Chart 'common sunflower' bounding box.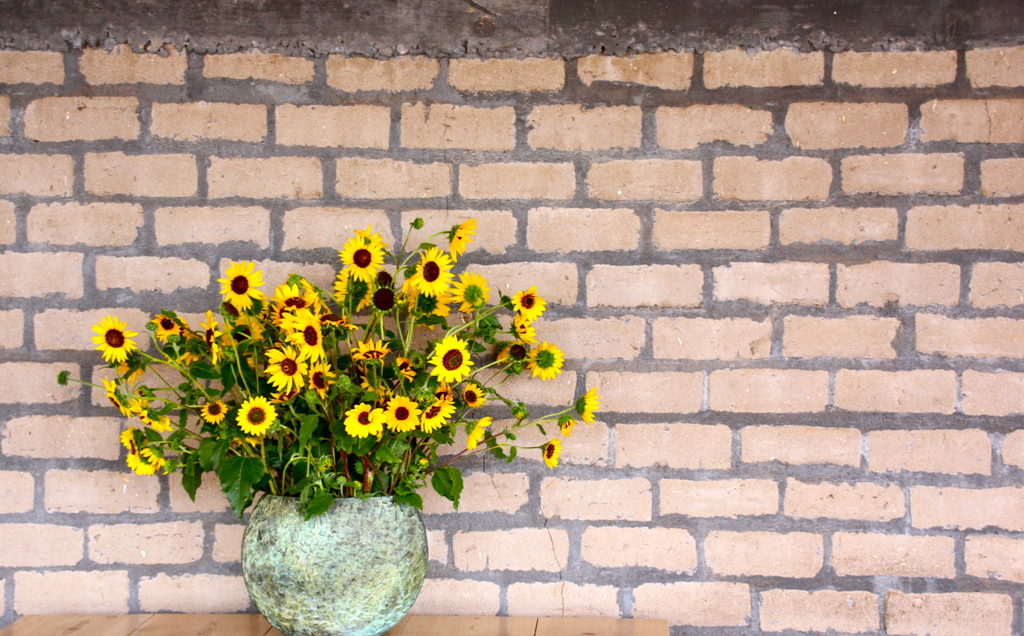
Charted: box(511, 289, 541, 323).
